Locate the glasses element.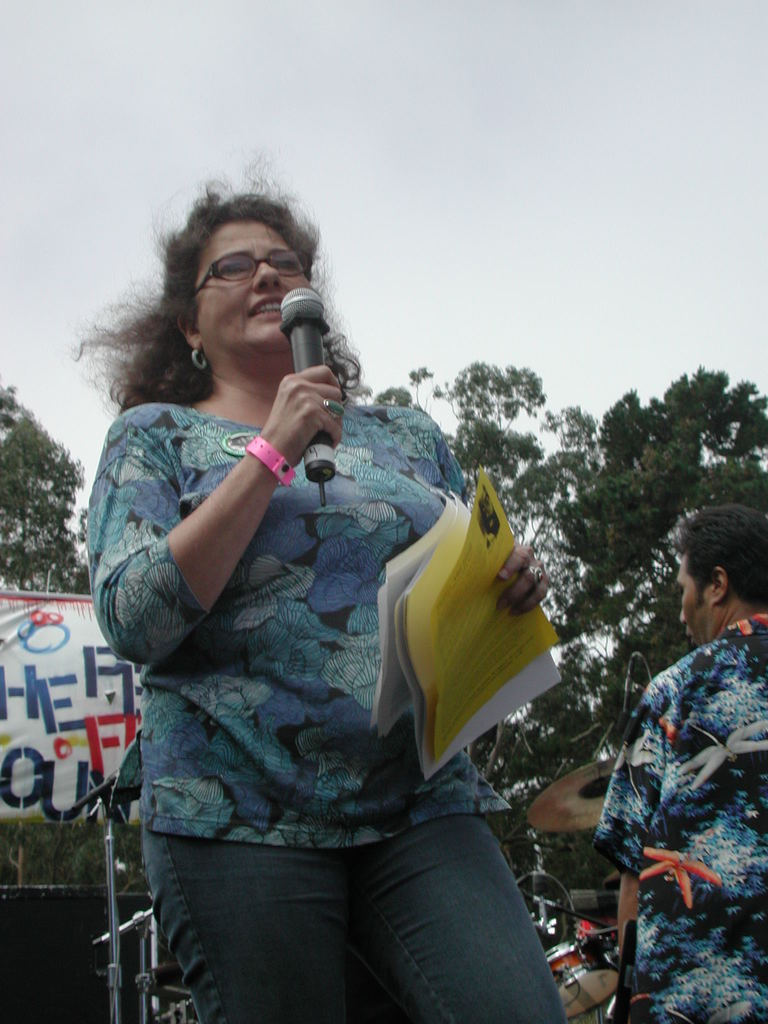
Element bbox: 172, 244, 317, 294.
